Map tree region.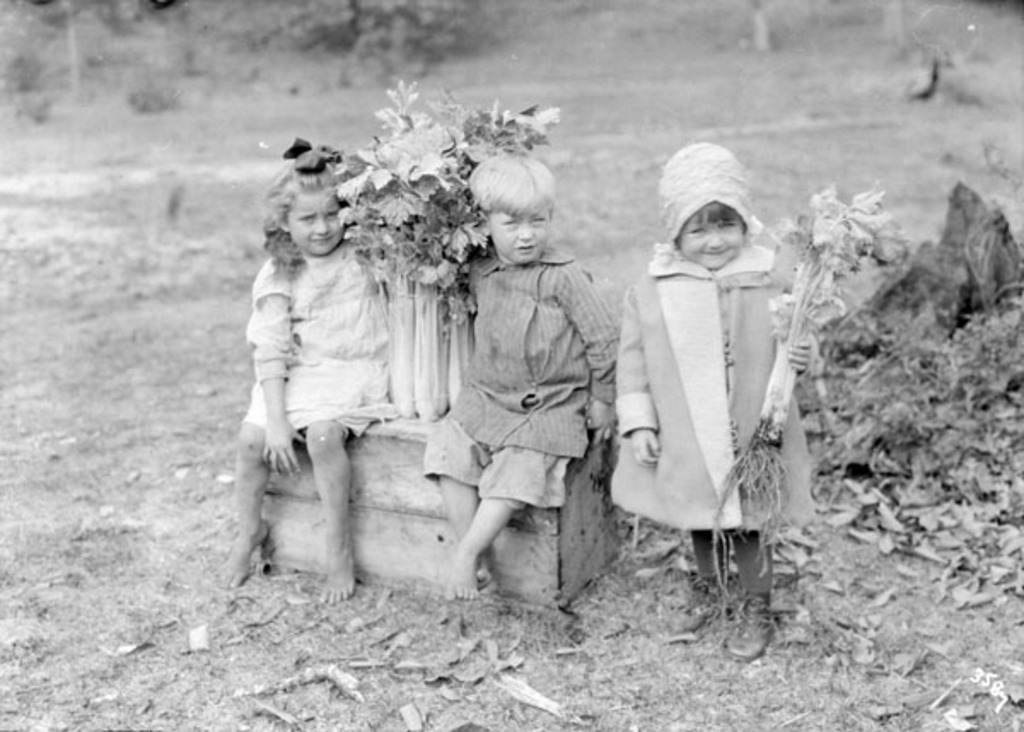
Mapped to bbox=[0, 0, 505, 125].
